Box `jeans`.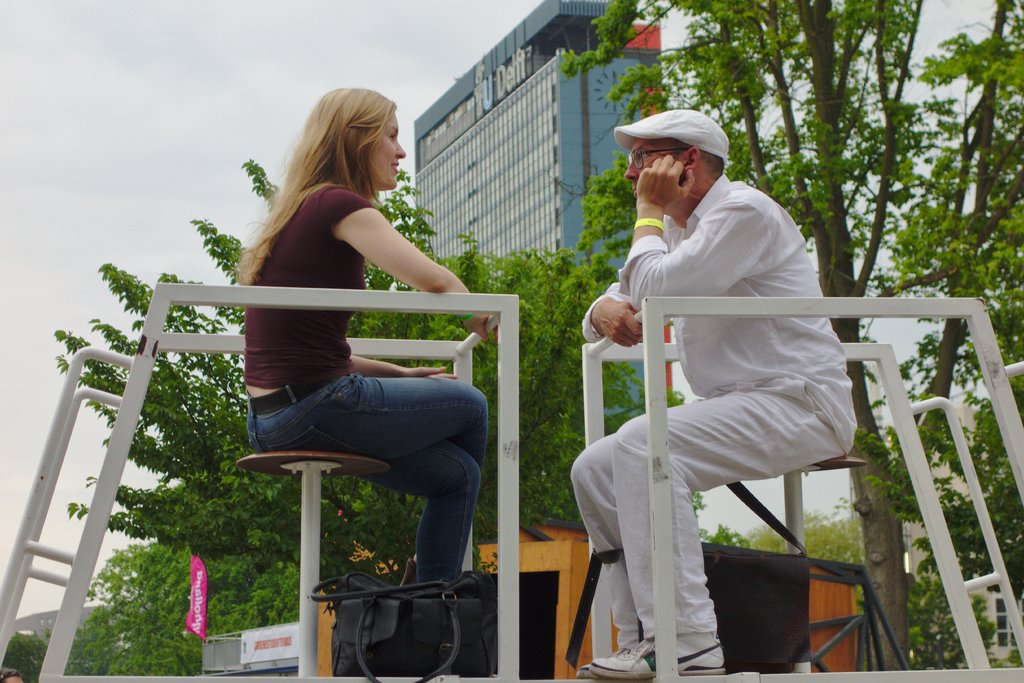
(247, 375, 487, 600).
